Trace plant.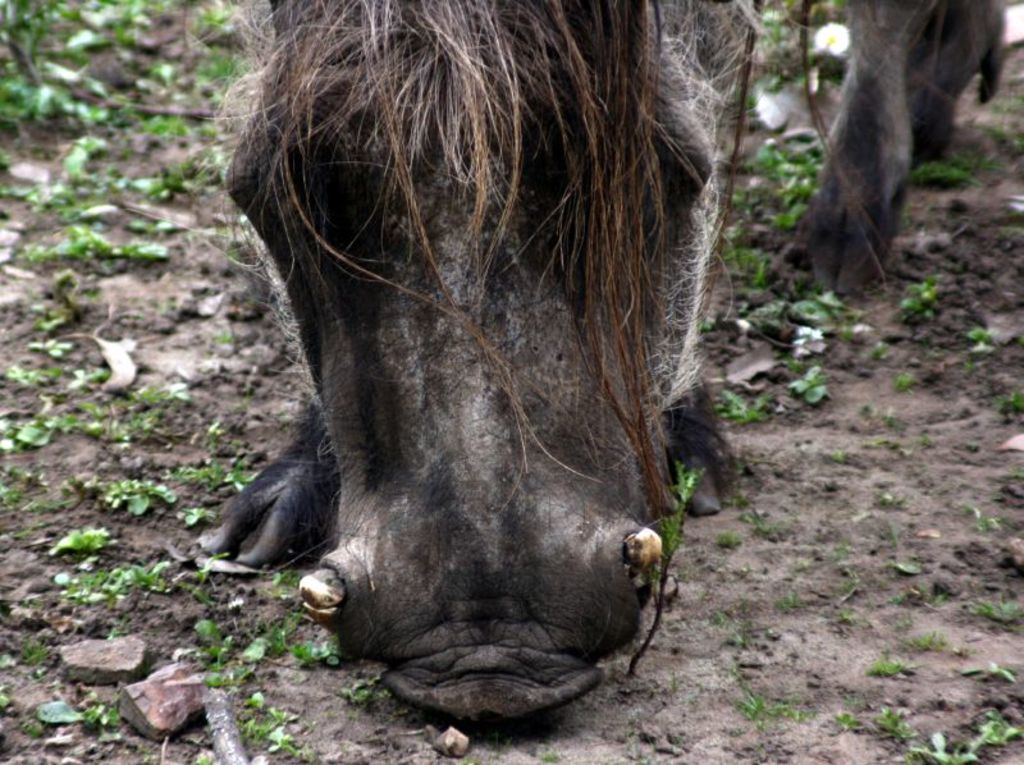
Traced to detection(24, 336, 84, 362).
